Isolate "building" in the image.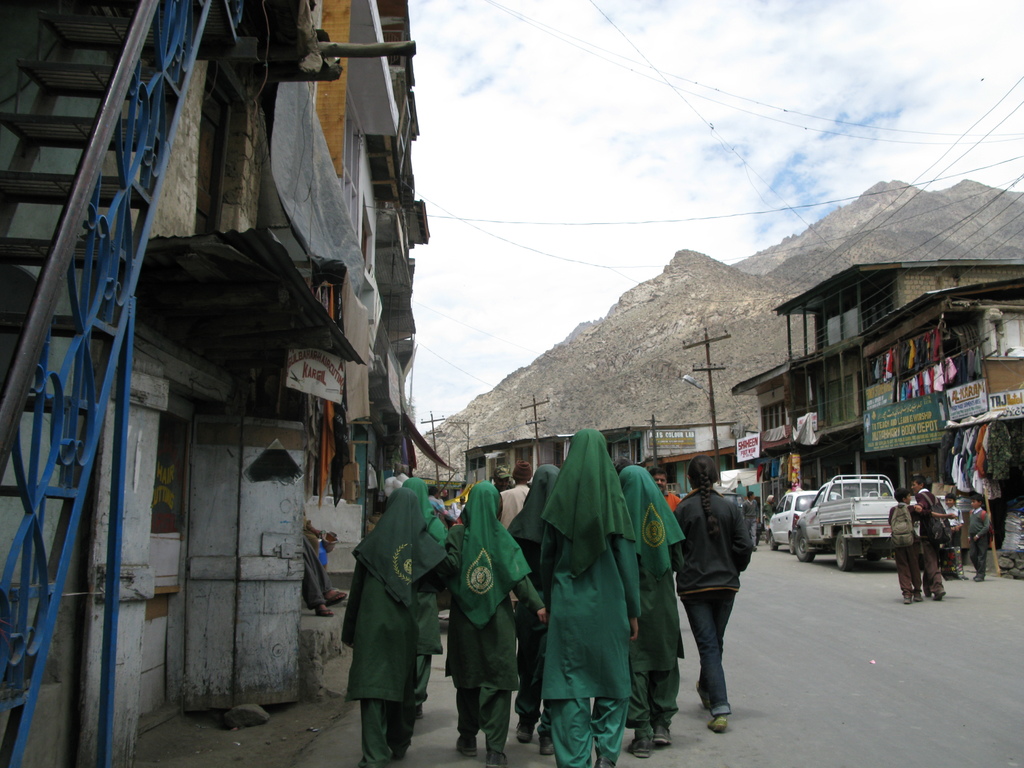
Isolated region: 730/257/1023/550.
